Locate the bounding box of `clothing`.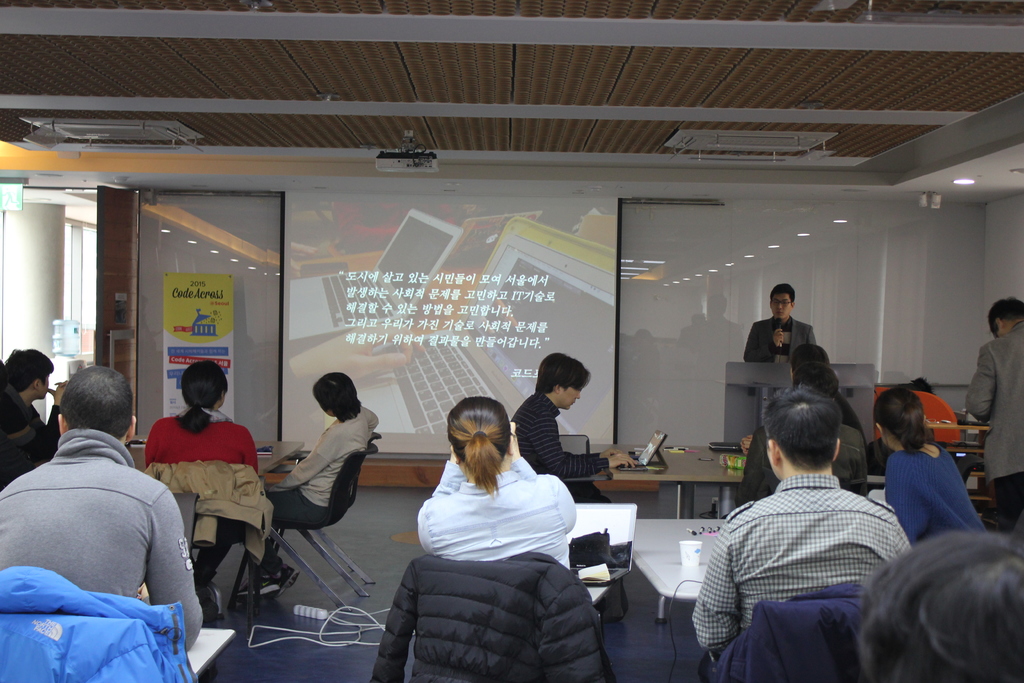
Bounding box: (x1=838, y1=390, x2=868, y2=436).
